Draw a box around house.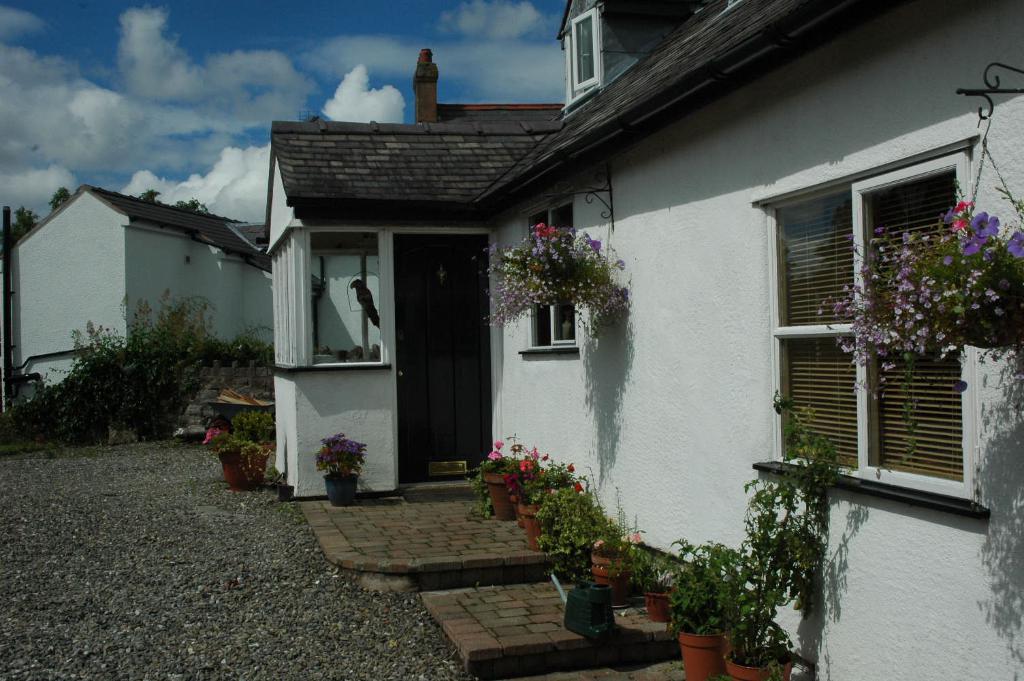
{"left": 5, "top": 180, "right": 271, "bottom": 398}.
